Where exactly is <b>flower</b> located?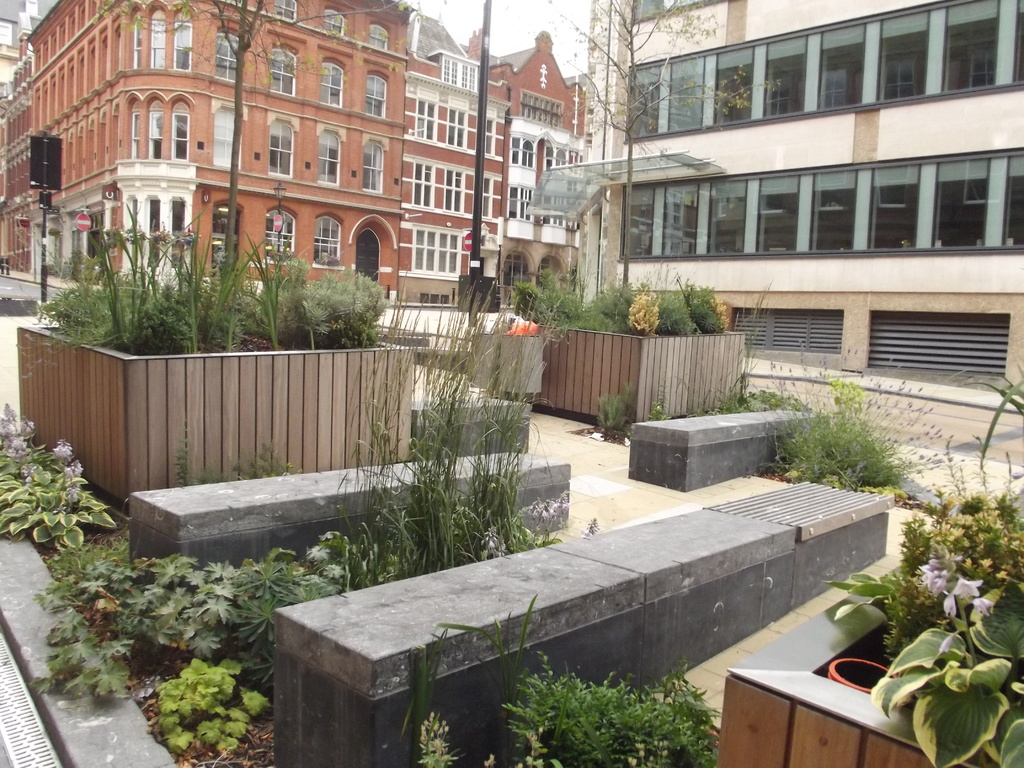
Its bounding box is (left=971, top=598, right=988, bottom=620).
